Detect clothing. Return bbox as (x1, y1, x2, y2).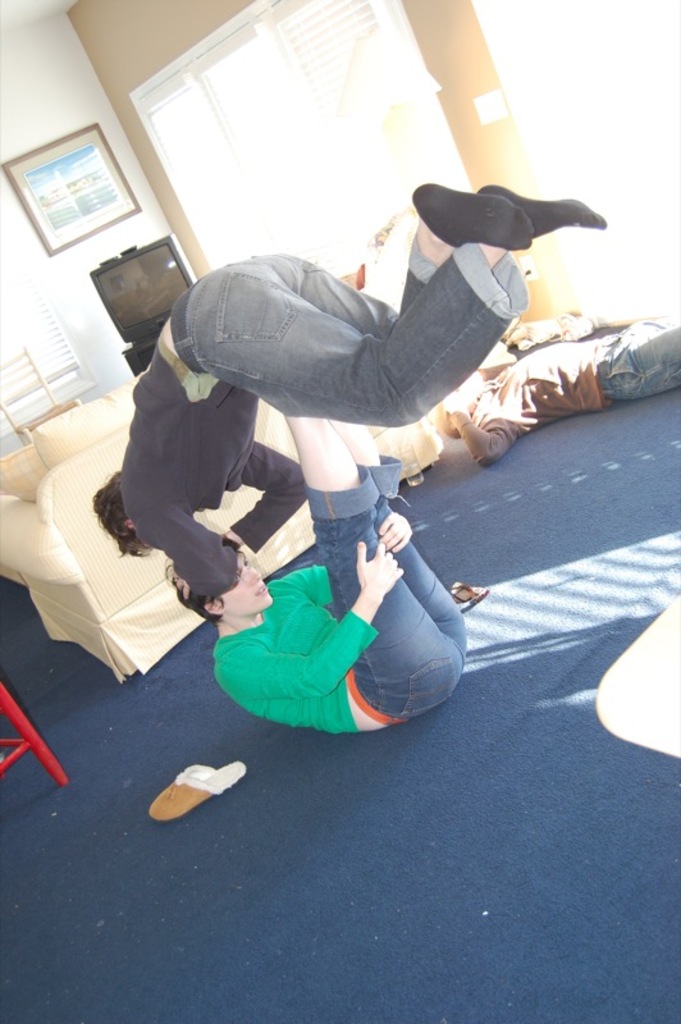
(124, 234, 530, 602).
